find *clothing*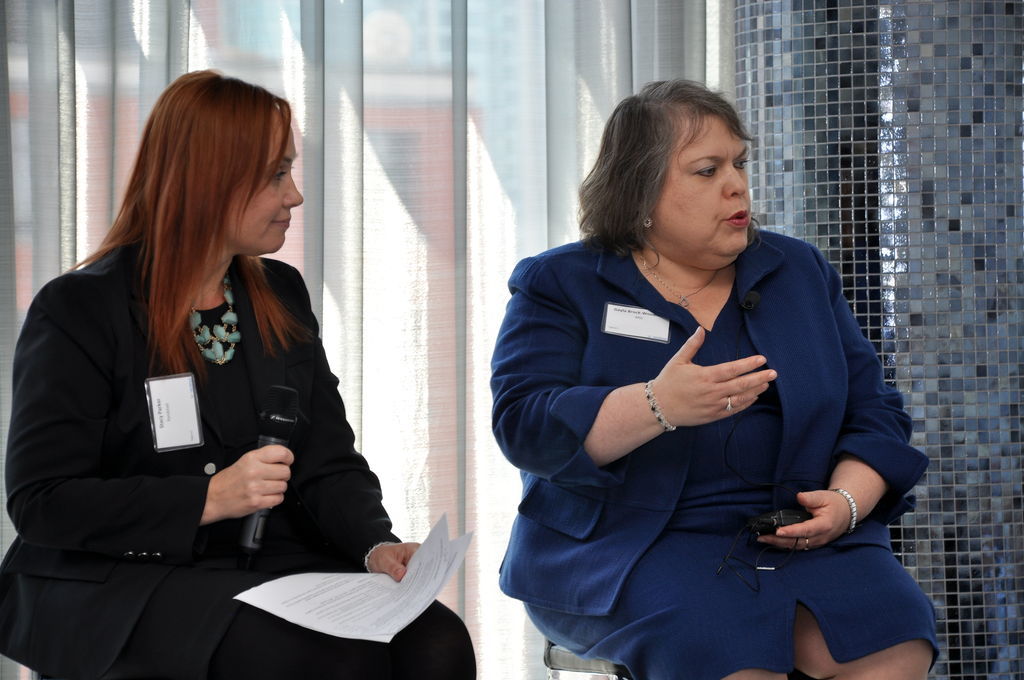
[x1=0, y1=240, x2=479, y2=679]
